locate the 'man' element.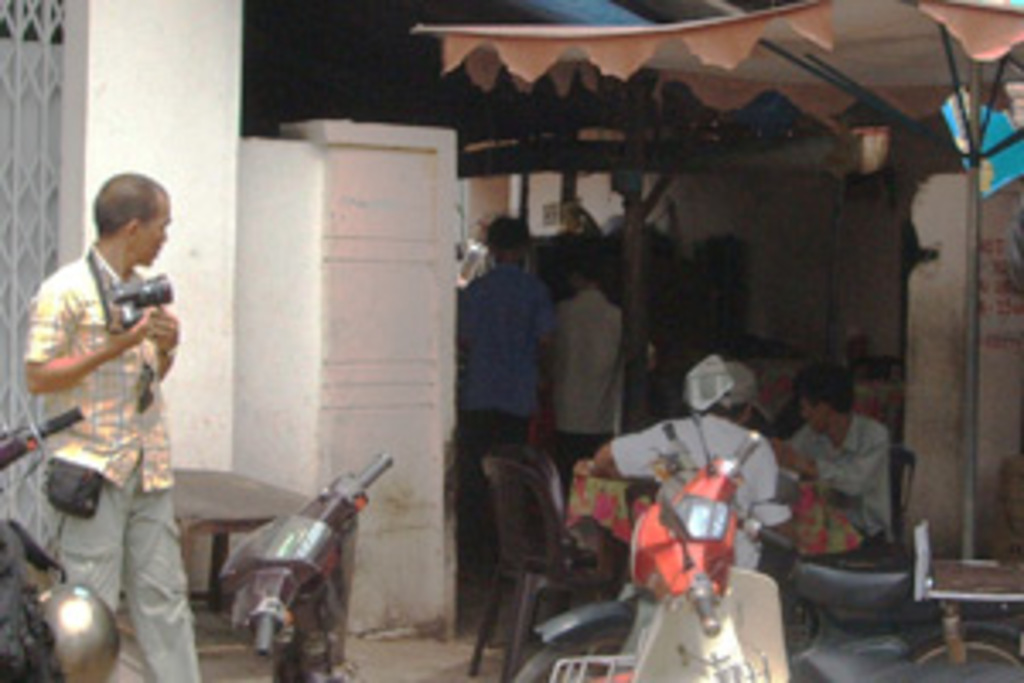
Element bbox: select_region(14, 154, 201, 663).
